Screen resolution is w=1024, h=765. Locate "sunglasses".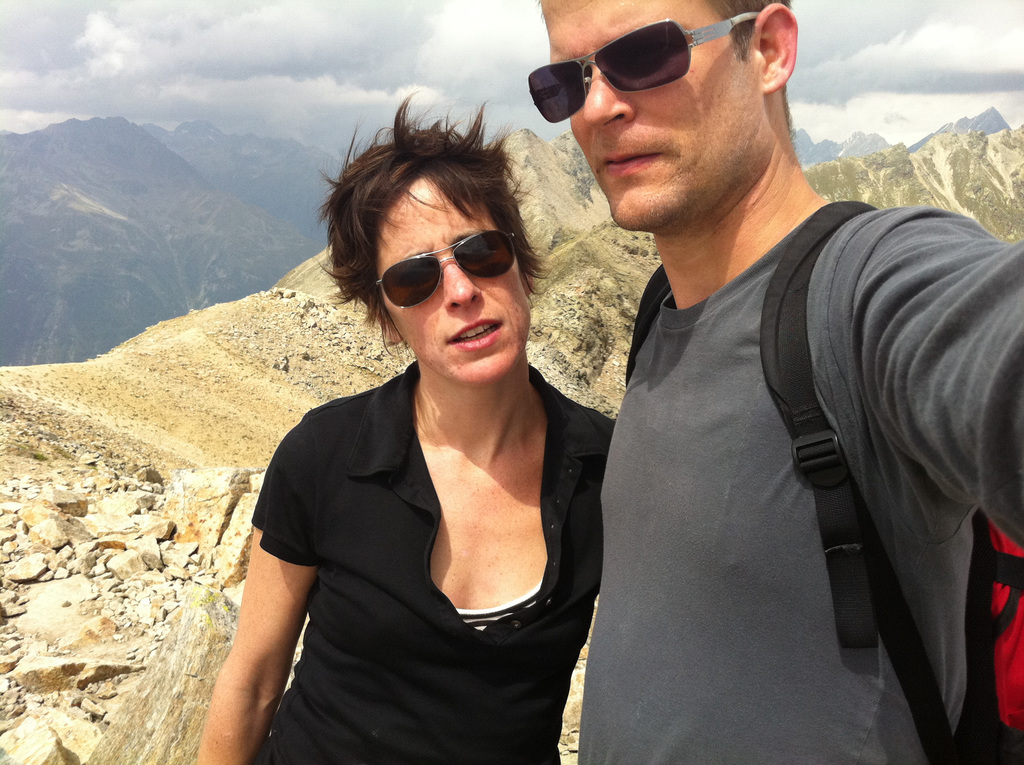
bbox=(375, 231, 518, 310).
